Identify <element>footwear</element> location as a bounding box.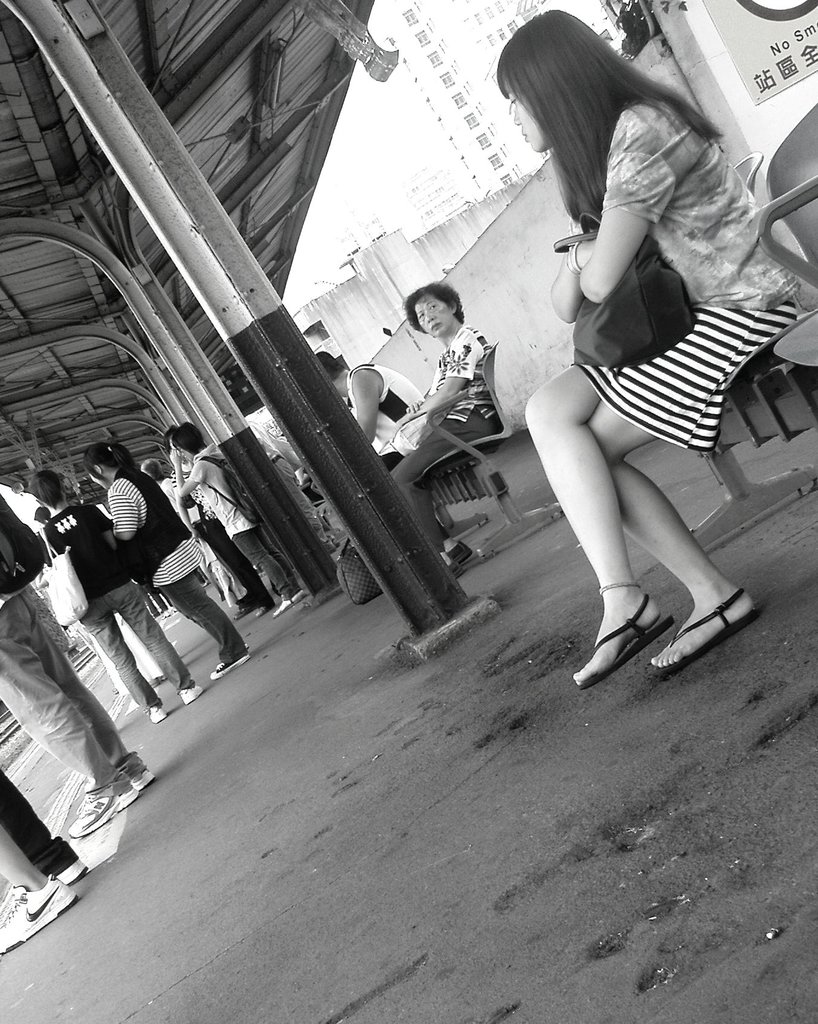
detection(569, 587, 663, 689).
